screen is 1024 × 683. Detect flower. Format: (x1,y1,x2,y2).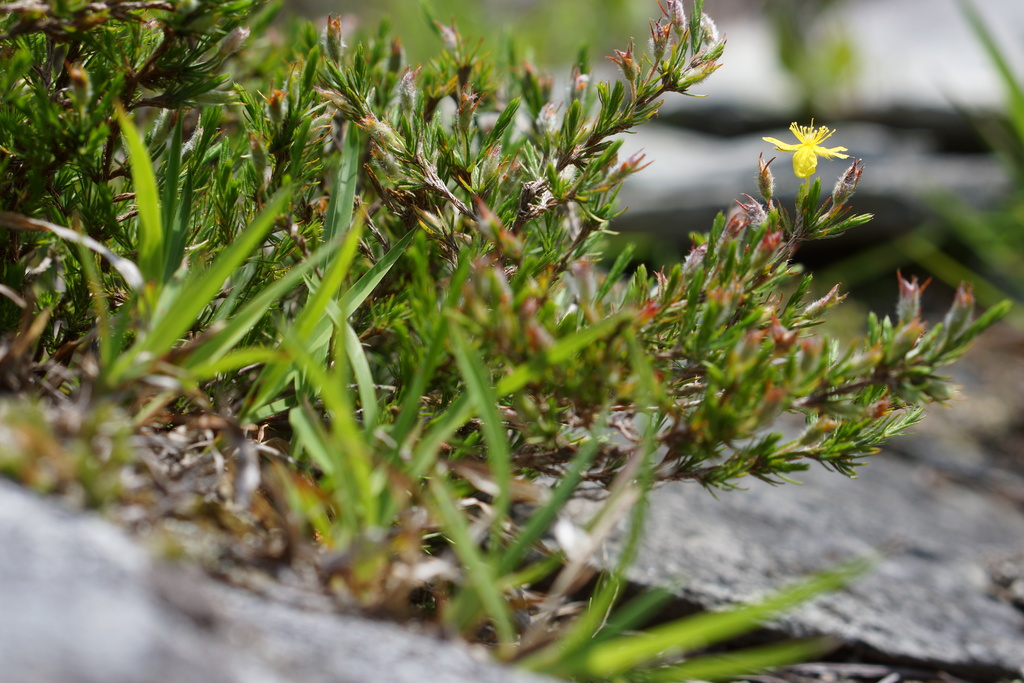
(772,108,863,181).
